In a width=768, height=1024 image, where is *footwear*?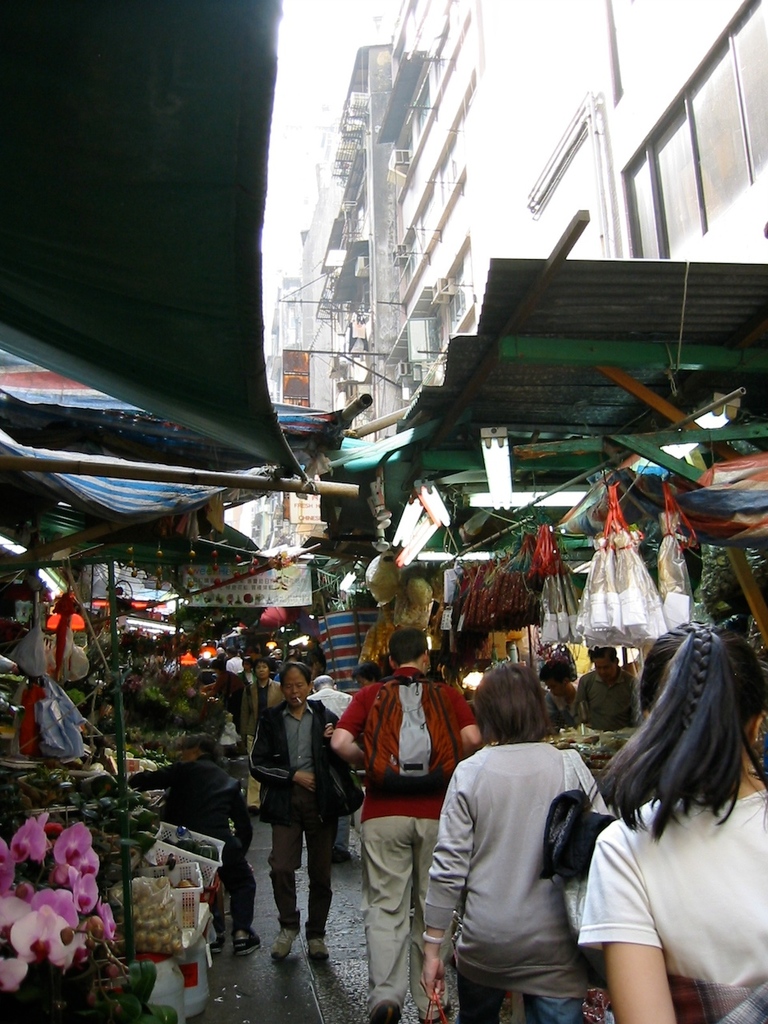
x1=232, y1=926, x2=258, y2=955.
